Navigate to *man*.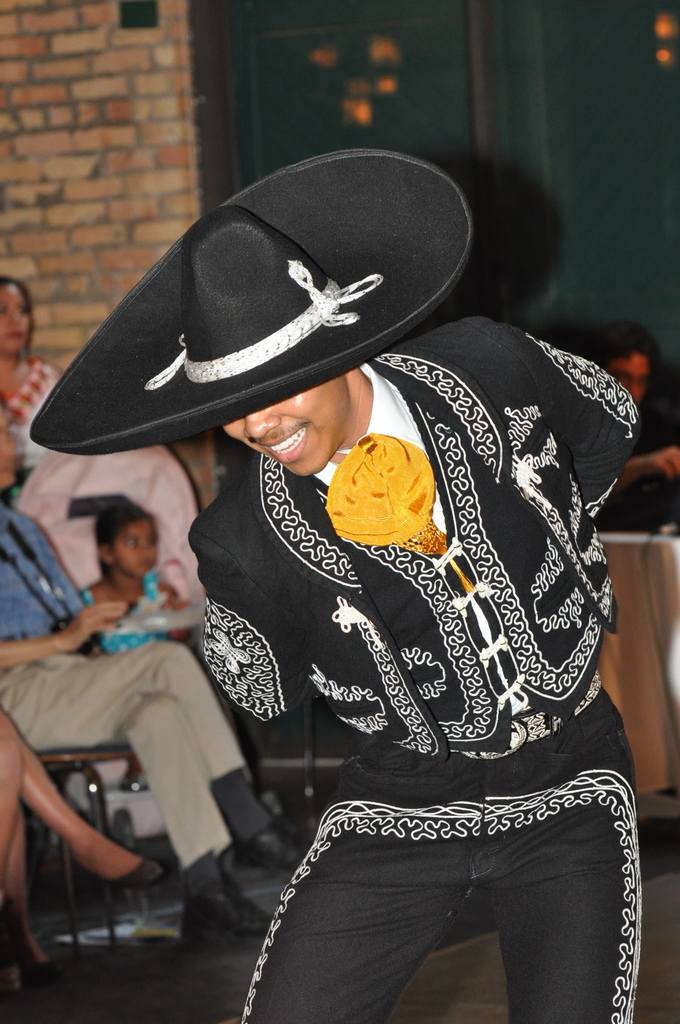
Navigation target: [71, 193, 676, 973].
